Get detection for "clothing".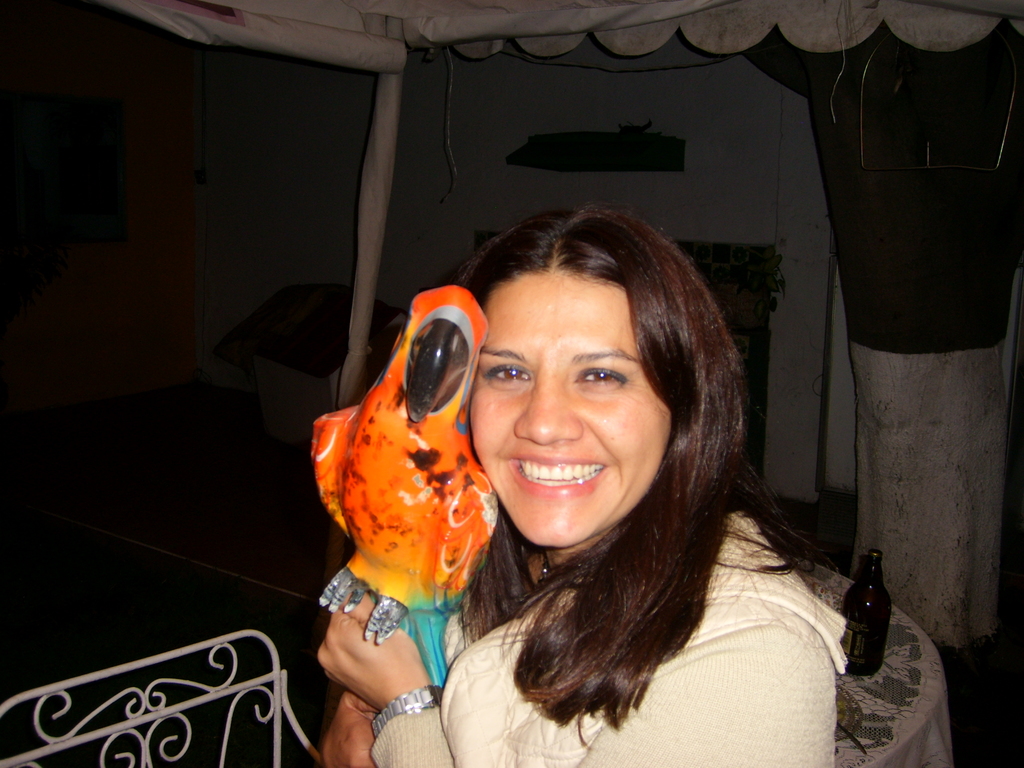
Detection: 330, 483, 870, 767.
